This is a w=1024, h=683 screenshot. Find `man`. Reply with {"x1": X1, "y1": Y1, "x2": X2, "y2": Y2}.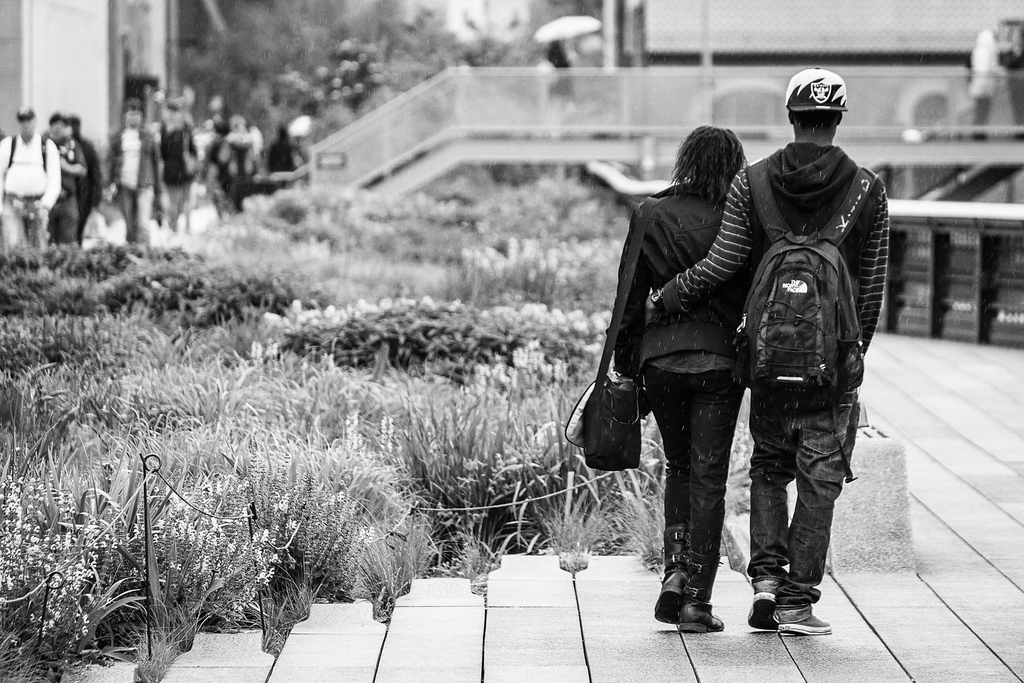
{"x1": 101, "y1": 97, "x2": 164, "y2": 247}.
